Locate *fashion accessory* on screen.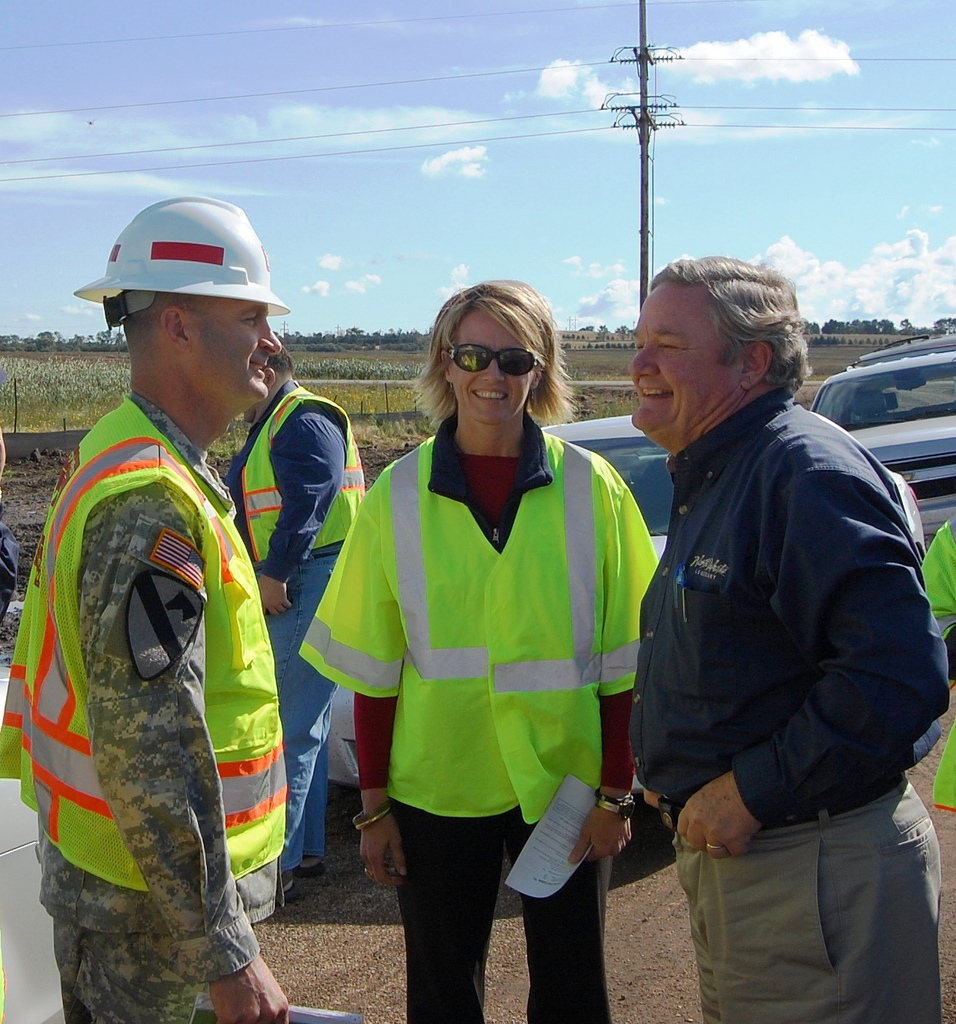
On screen at x1=444, y1=343, x2=541, y2=372.
